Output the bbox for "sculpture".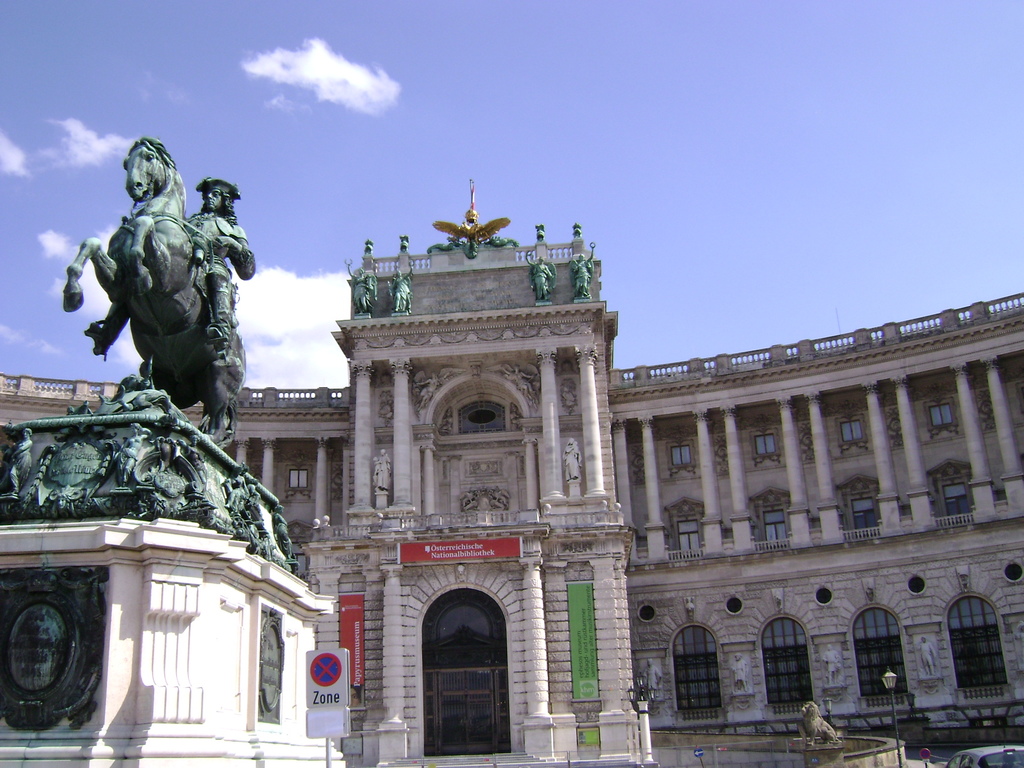
(535,224,548,242).
